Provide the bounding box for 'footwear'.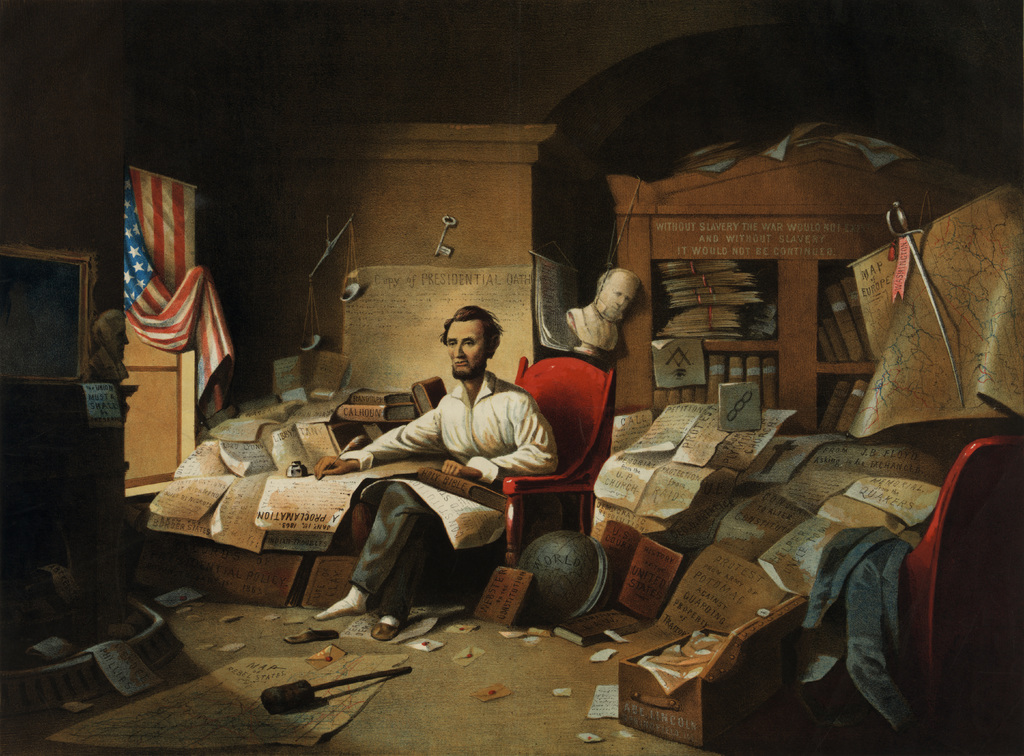
<box>374,609,402,642</box>.
